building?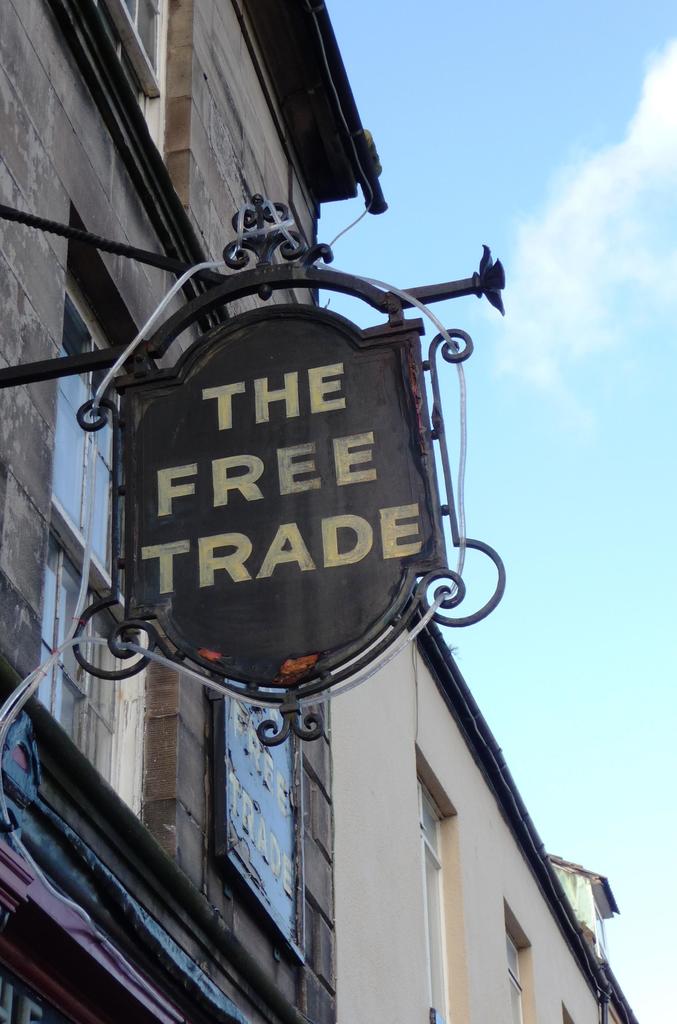
{"left": 0, "top": 0, "right": 640, "bottom": 1023}
